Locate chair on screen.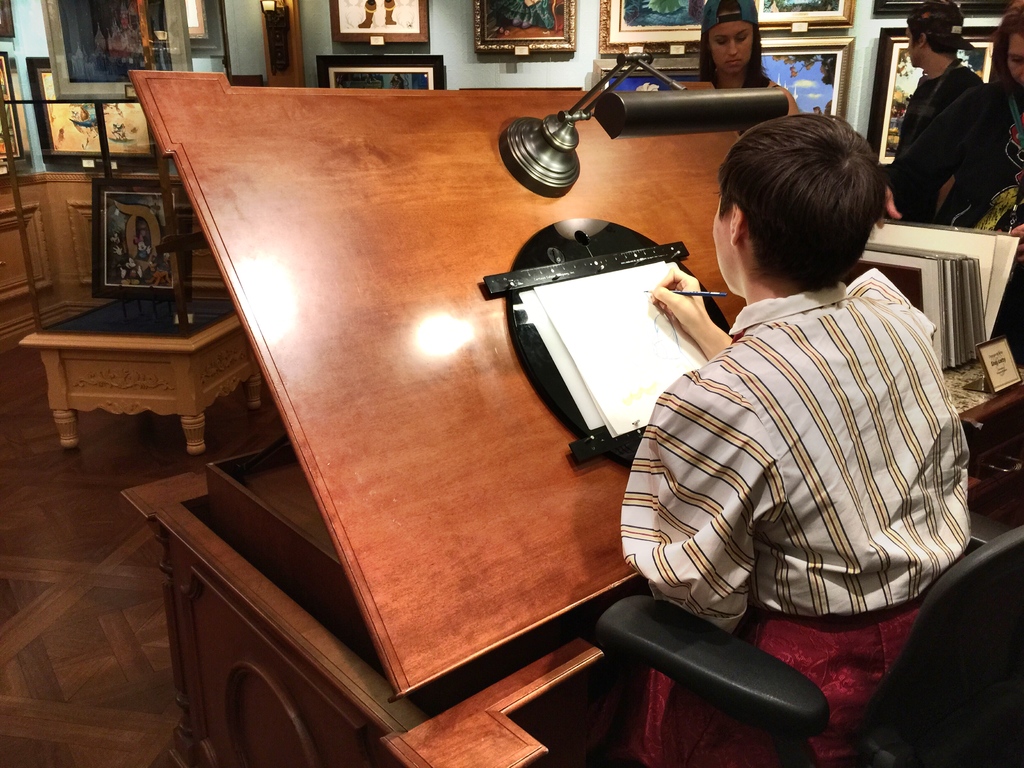
On screen at locate(588, 525, 1023, 767).
